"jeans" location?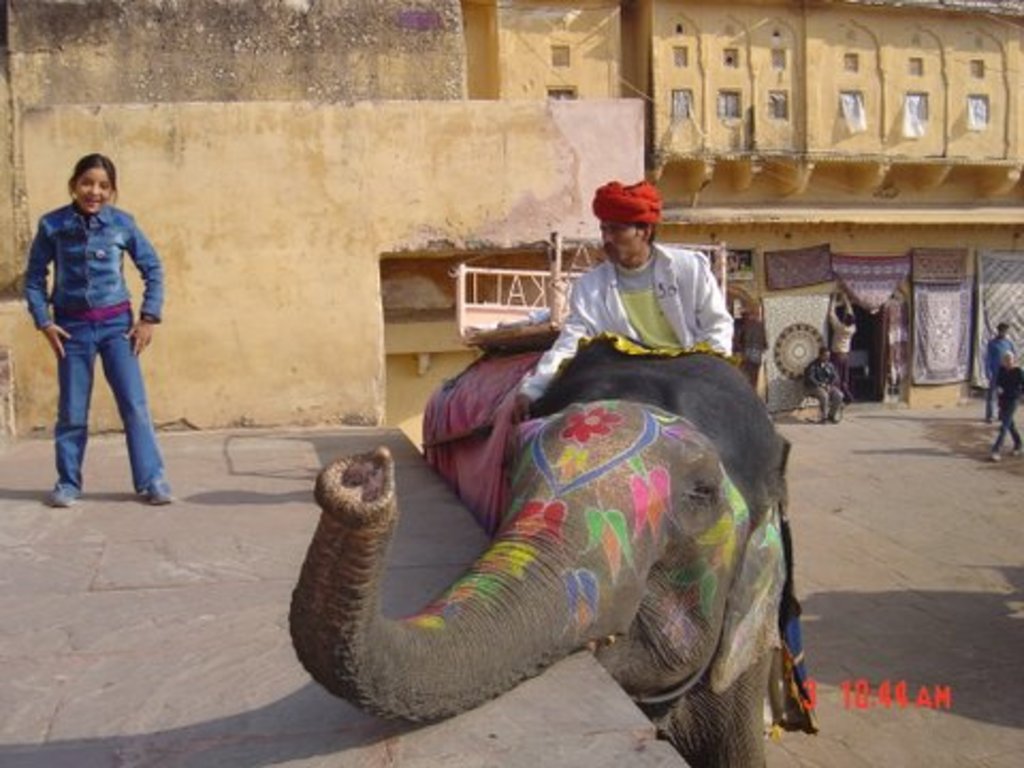
BBox(28, 309, 154, 512)
